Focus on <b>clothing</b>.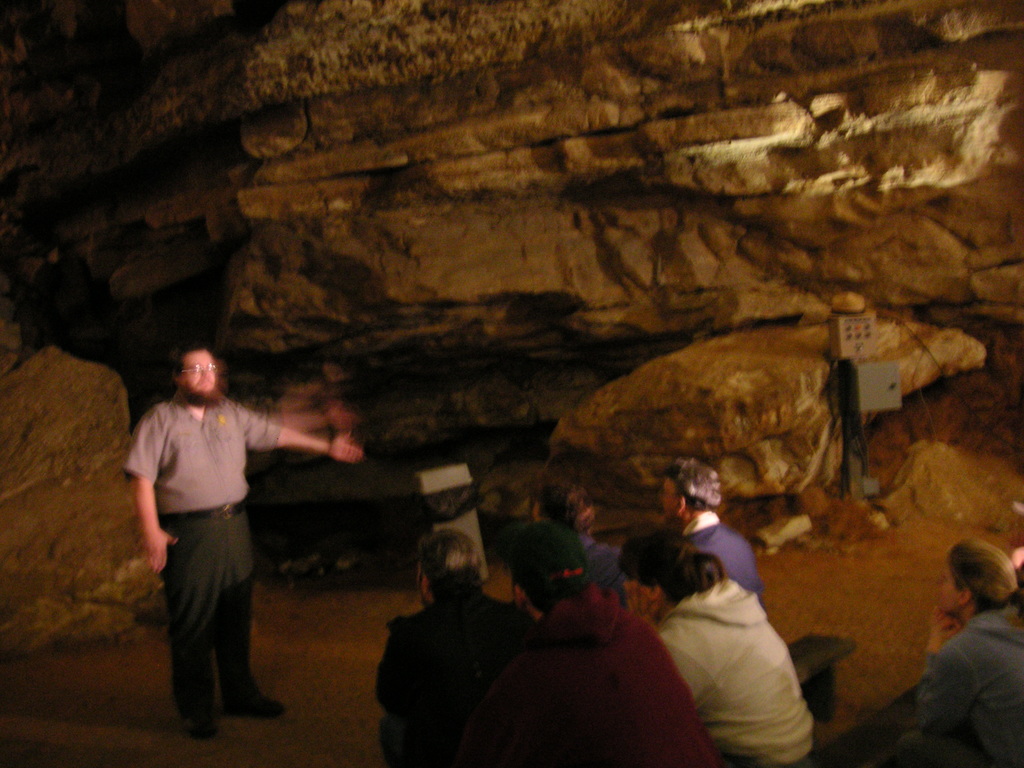
Focused at region(645, 539, 822, 753).
